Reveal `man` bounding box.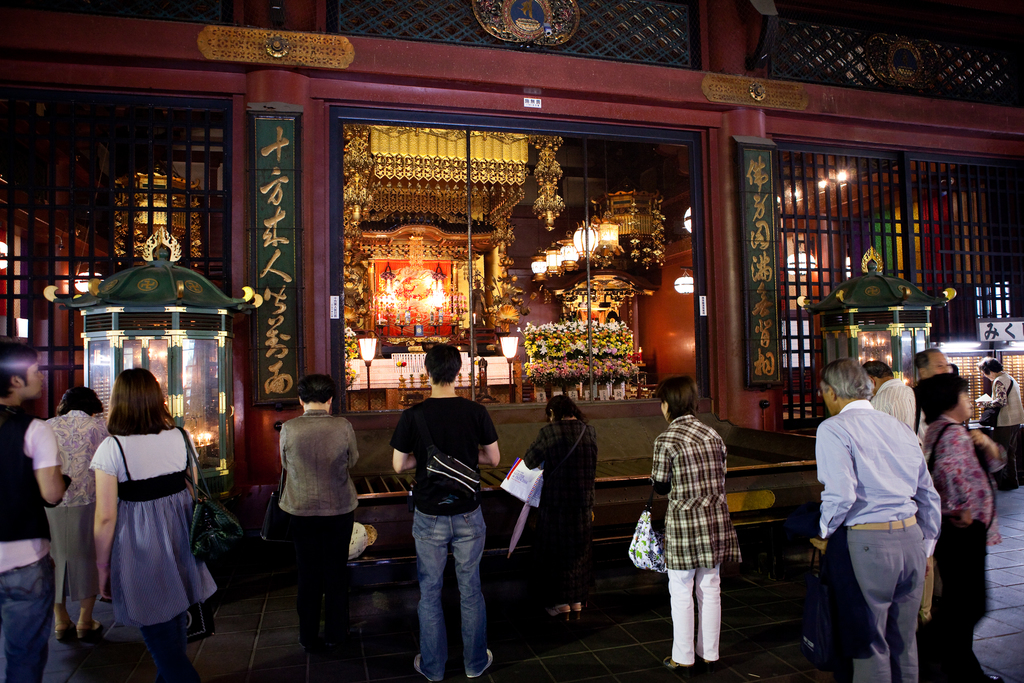
Revealed: {"left": 0, "top": 340, "right": 72, "bottom": 682}.
